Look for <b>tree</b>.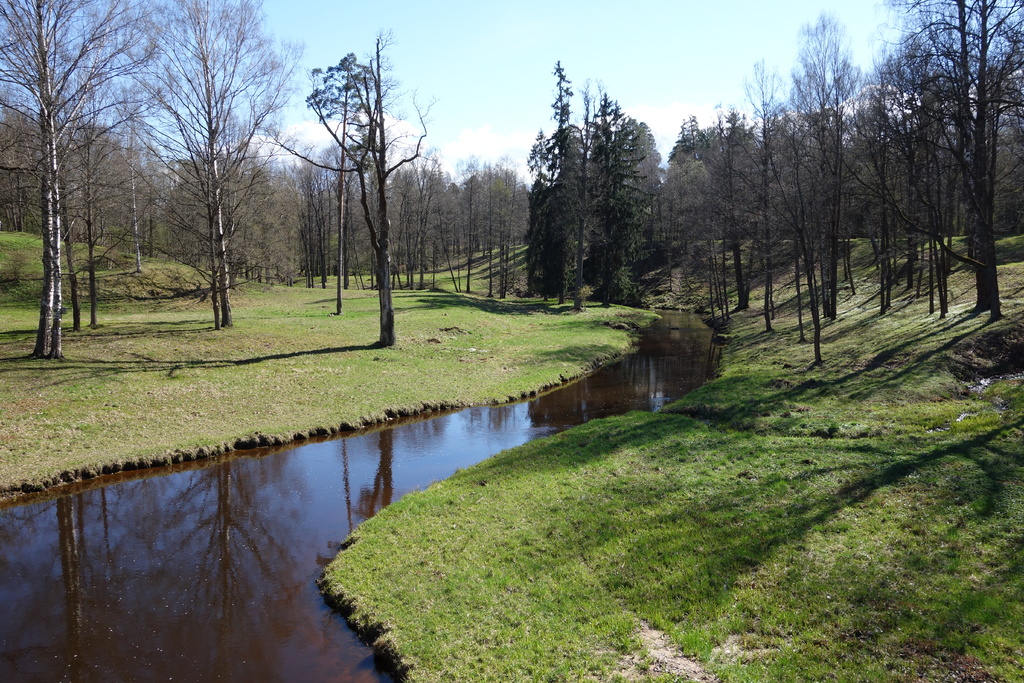
Found: bbox=(132, 24, 287, 327).
